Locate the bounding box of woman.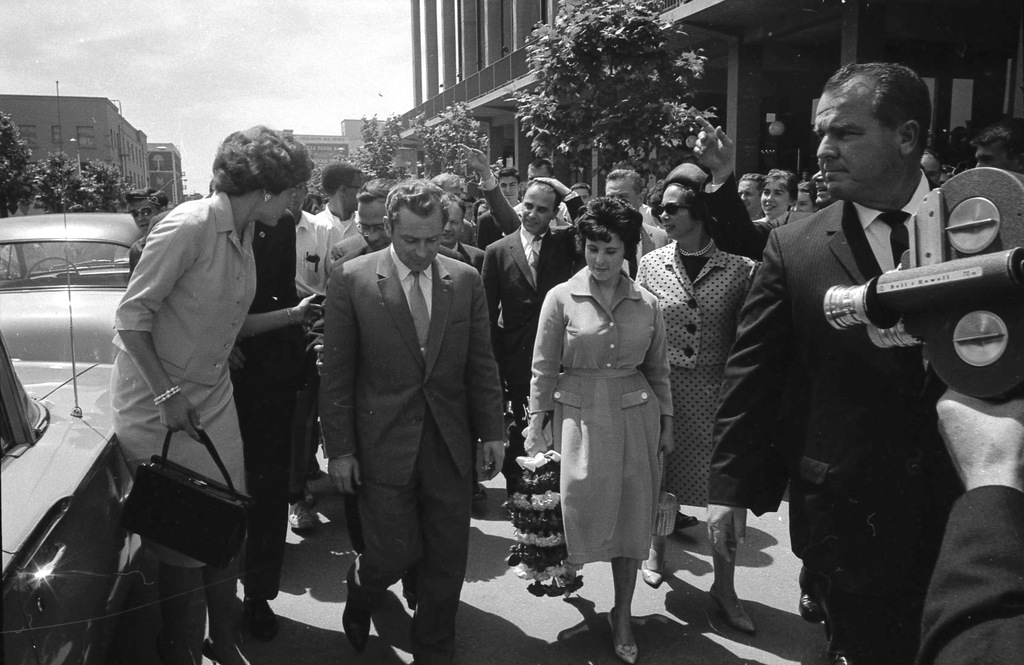
Bounding box: box=[524, 217, 677, 634].
